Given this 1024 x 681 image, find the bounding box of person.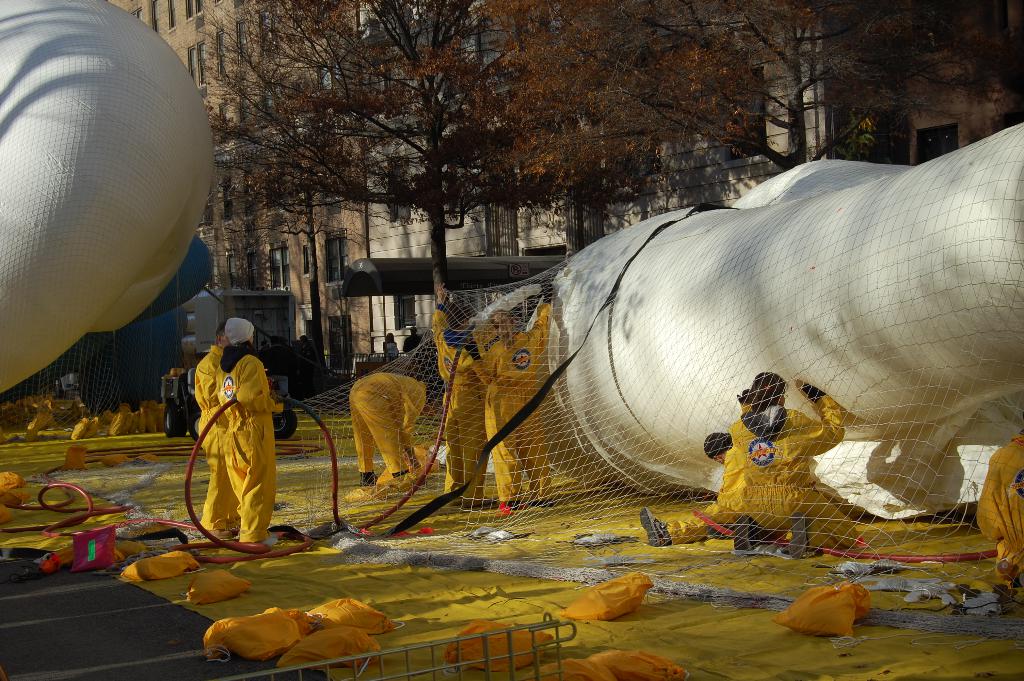
region(730, 365, 863, 550).
